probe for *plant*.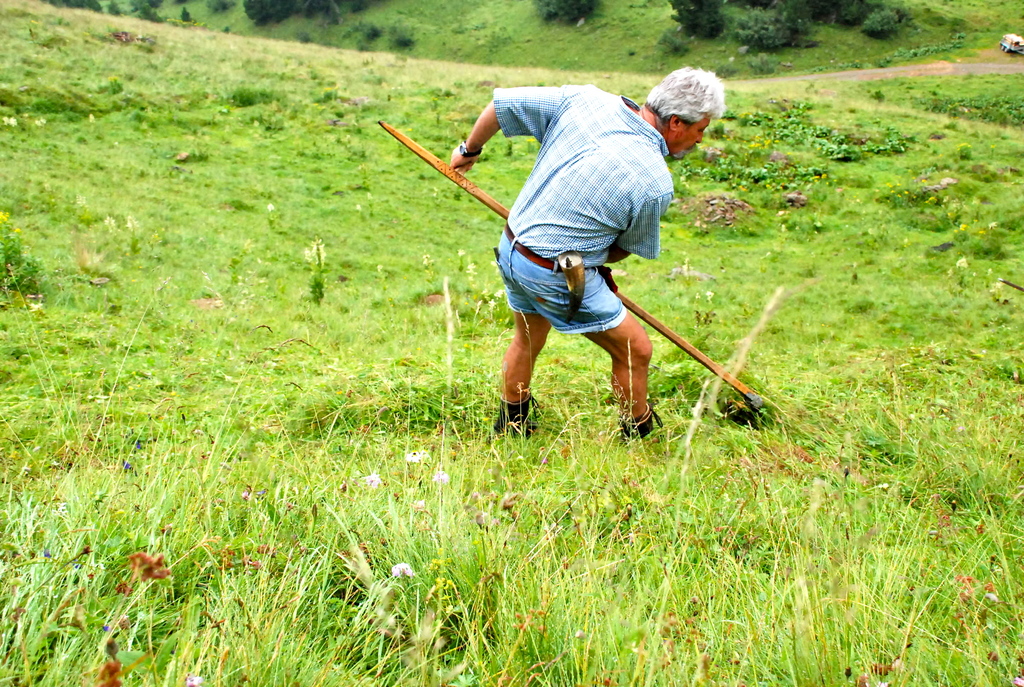
Probe result: [left=0, top=215, right=56, bottom=313].
